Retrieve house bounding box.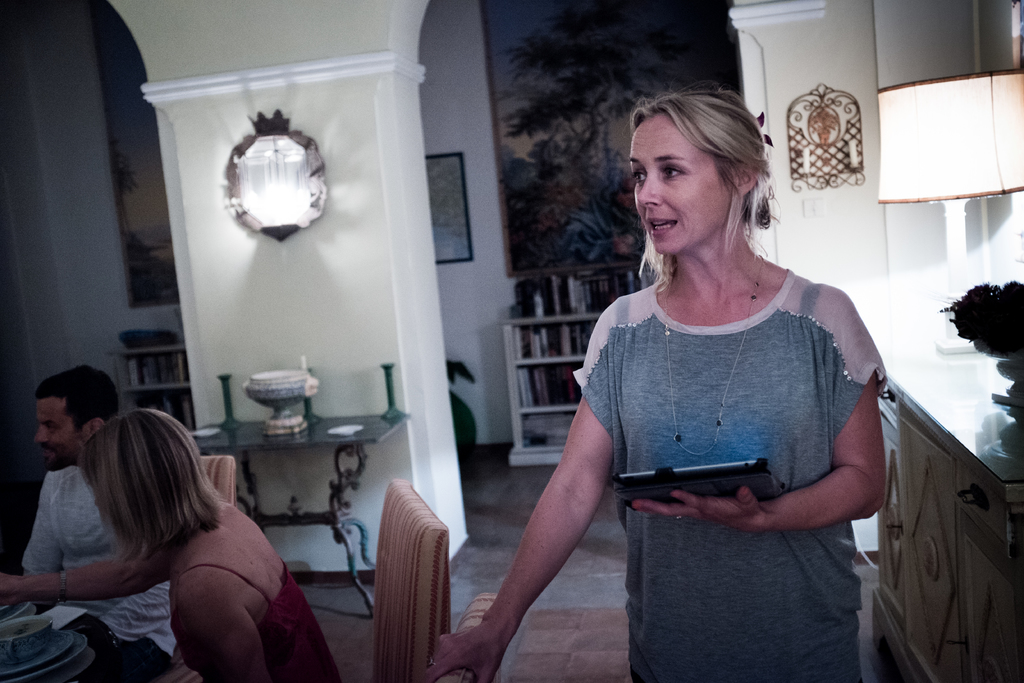
Bounding box: box(0, 18, 1023, 682).
